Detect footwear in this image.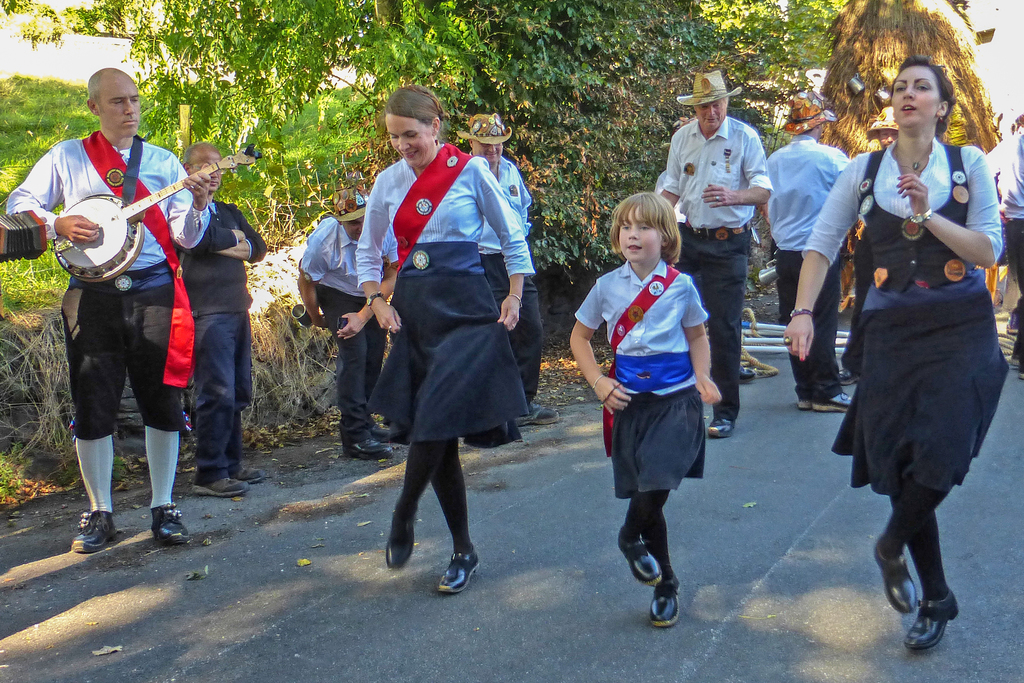
Detection: 1005, 357, 1022, 368.
